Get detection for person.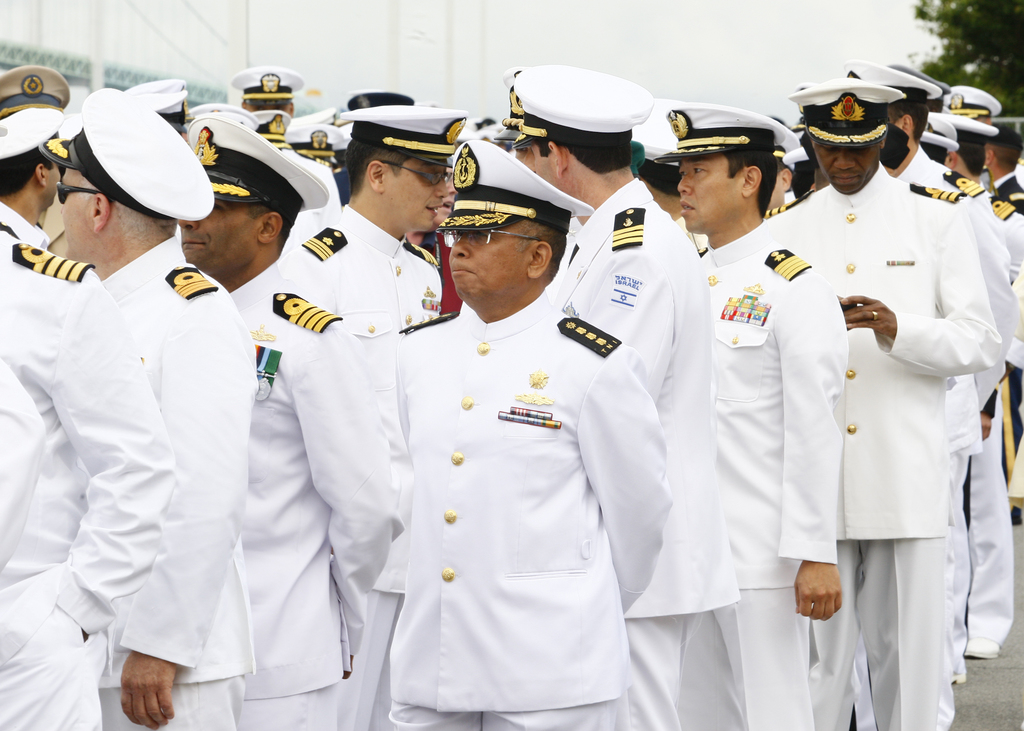
Detection: pyautogui.locateOnScreen(127, 74, 188, 233).
